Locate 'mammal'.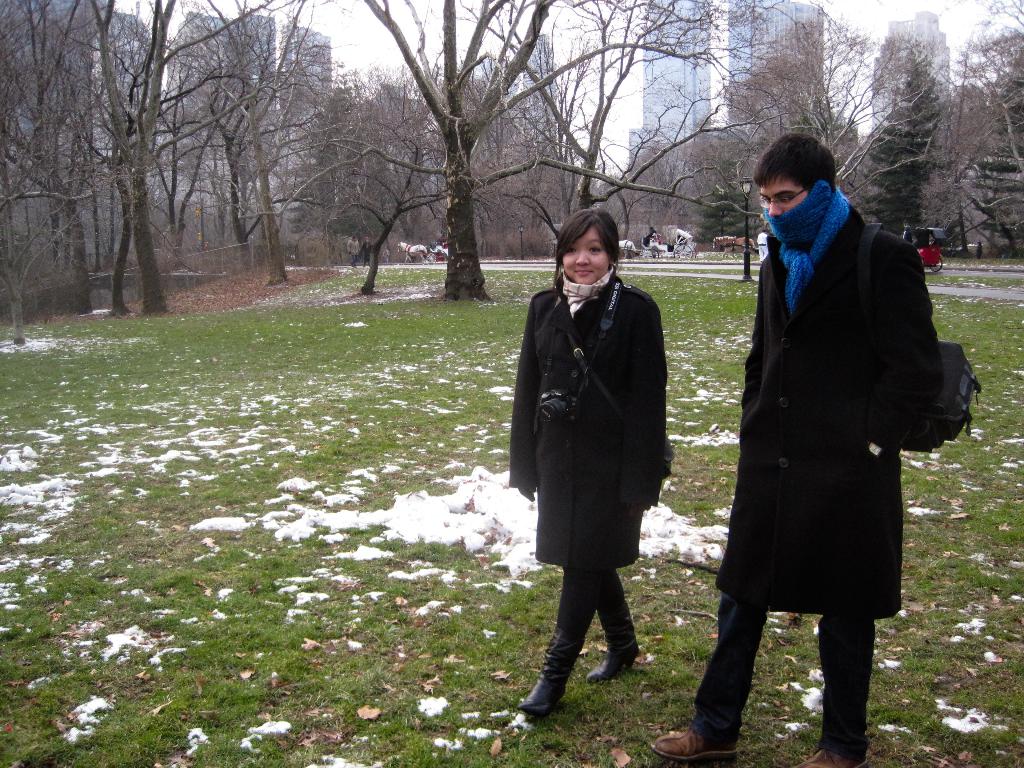
Bounding box: (x1=646, y1=223, x2=659, y2=243).
